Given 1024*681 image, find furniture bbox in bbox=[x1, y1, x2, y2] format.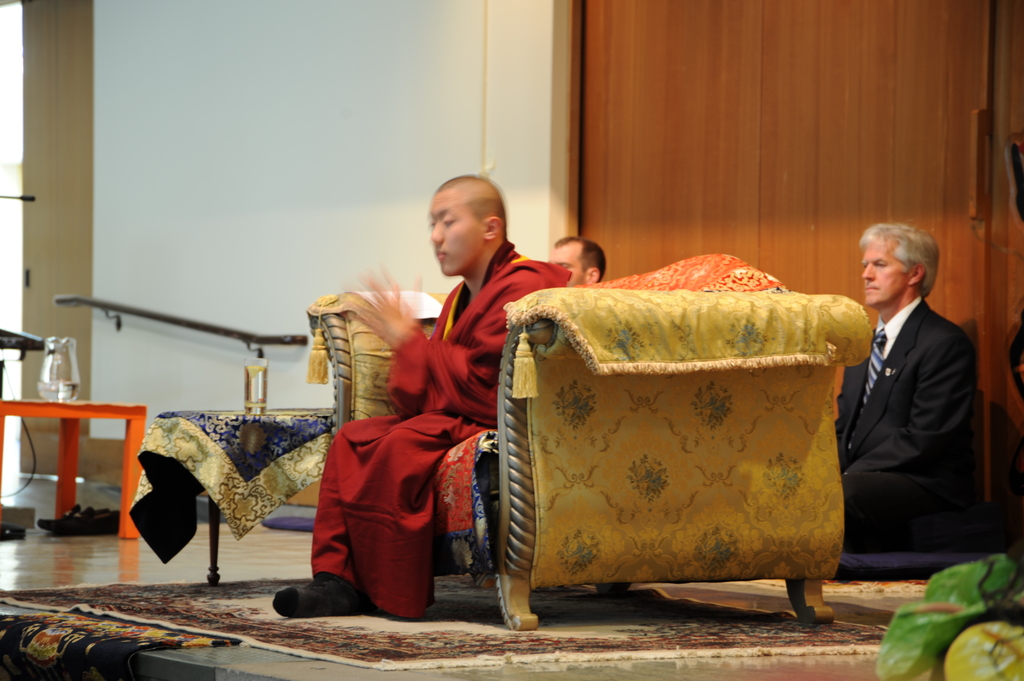
bbox=[306, 251, 874, 629].
